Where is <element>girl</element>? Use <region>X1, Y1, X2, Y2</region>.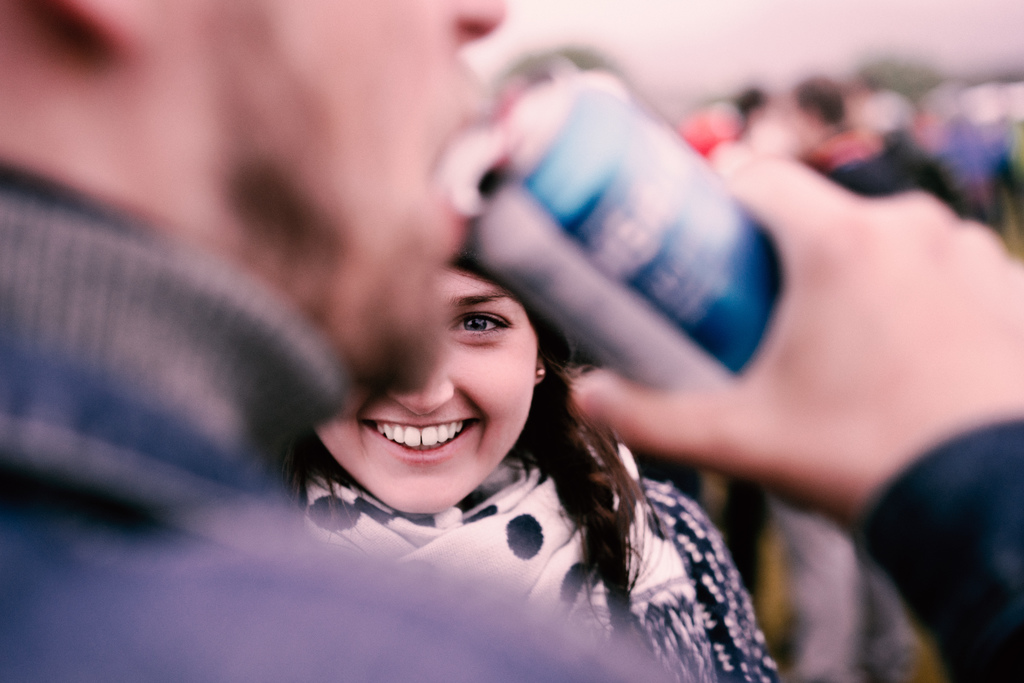
<region>288, 214, 781, 682</region>.
